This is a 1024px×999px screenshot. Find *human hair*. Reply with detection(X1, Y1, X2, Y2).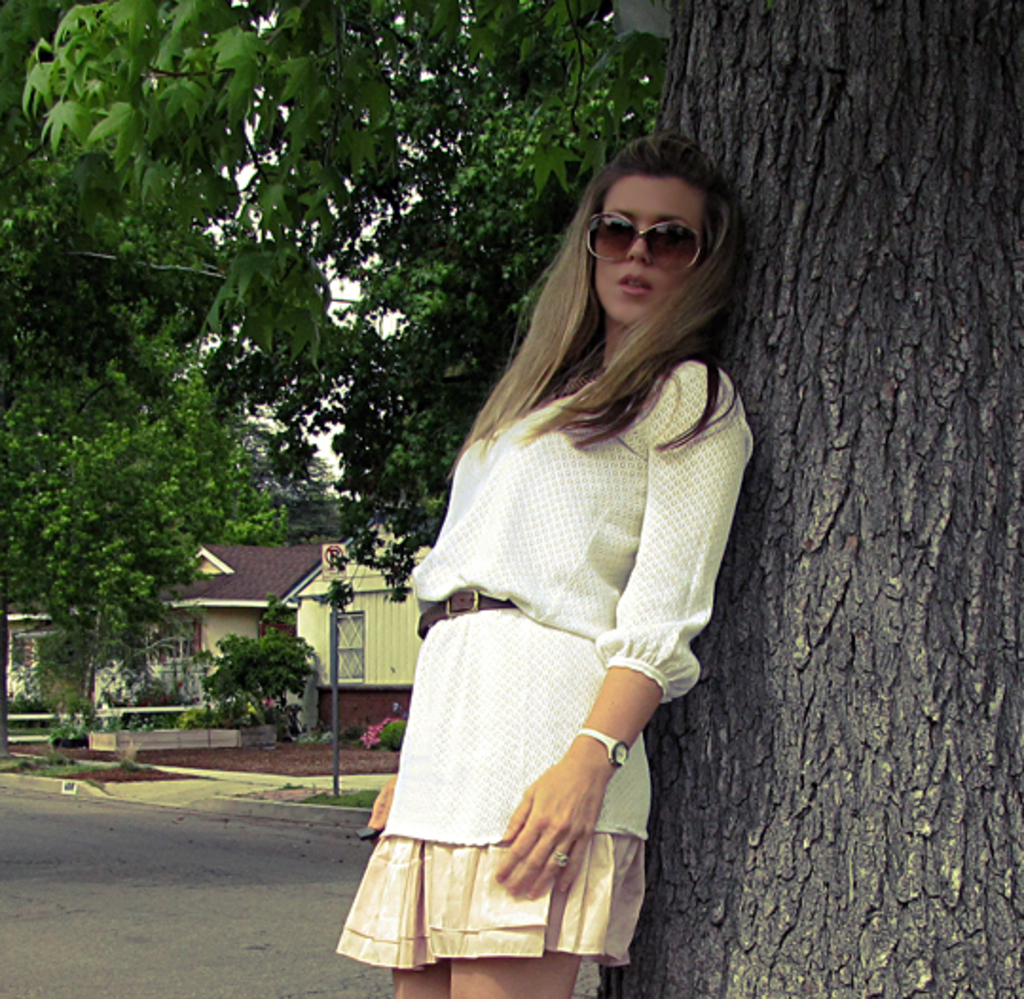
detection(468, 136, 743, 500).
